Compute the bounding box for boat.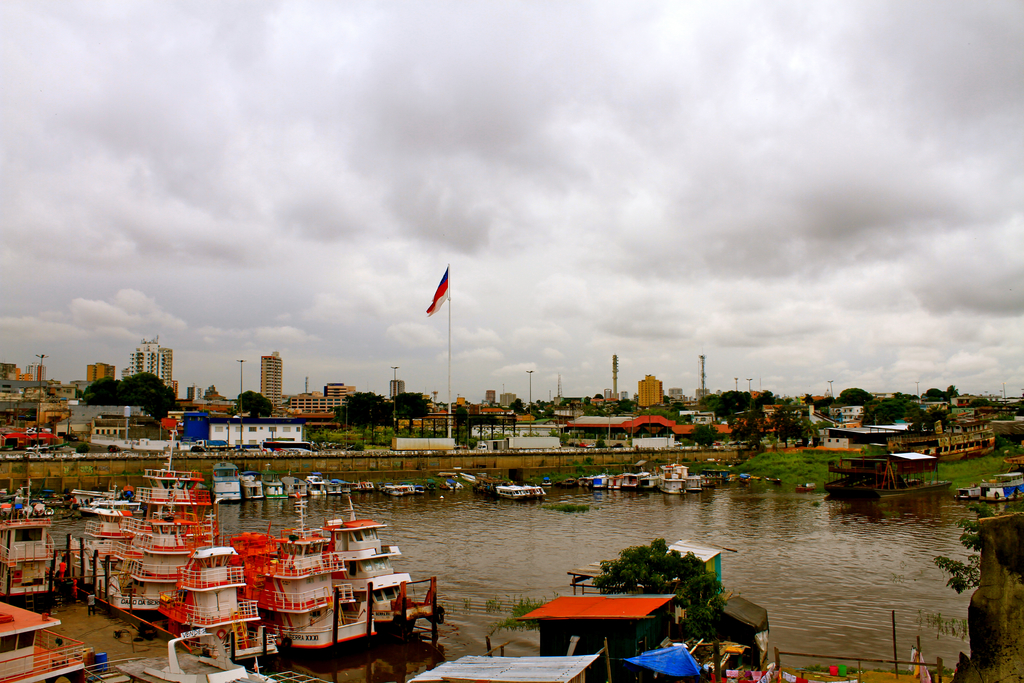
left=838, top=456, right=954, bottom=503.
